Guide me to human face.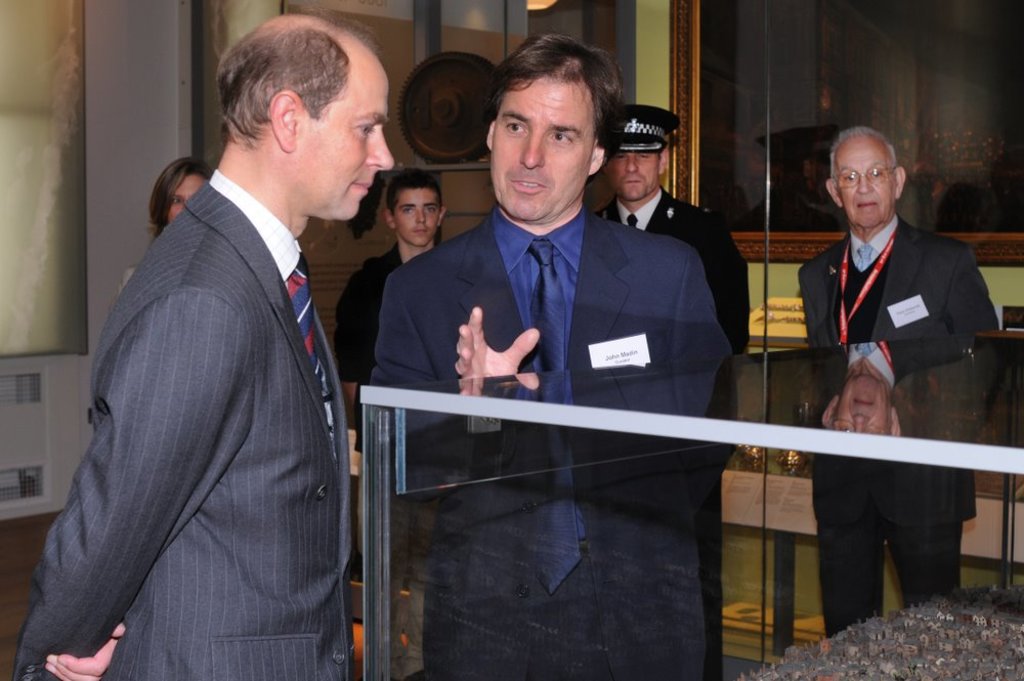
Guidance: x1=300 y1=74 x2=393 y2=217.
